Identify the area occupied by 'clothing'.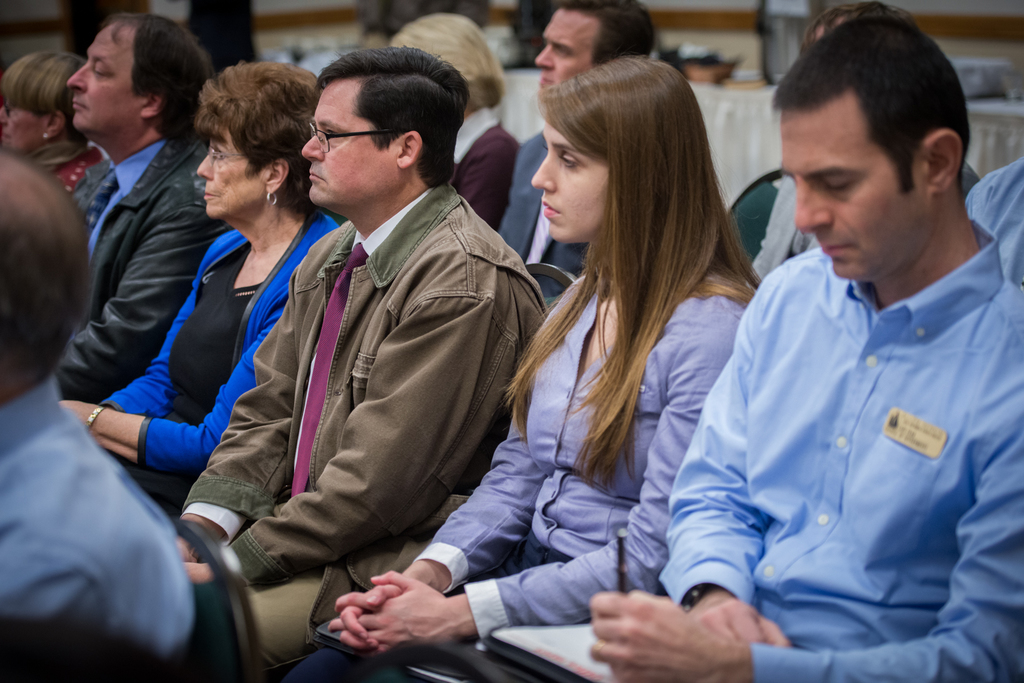
Area: box=[673, 164, 1019, 665].
